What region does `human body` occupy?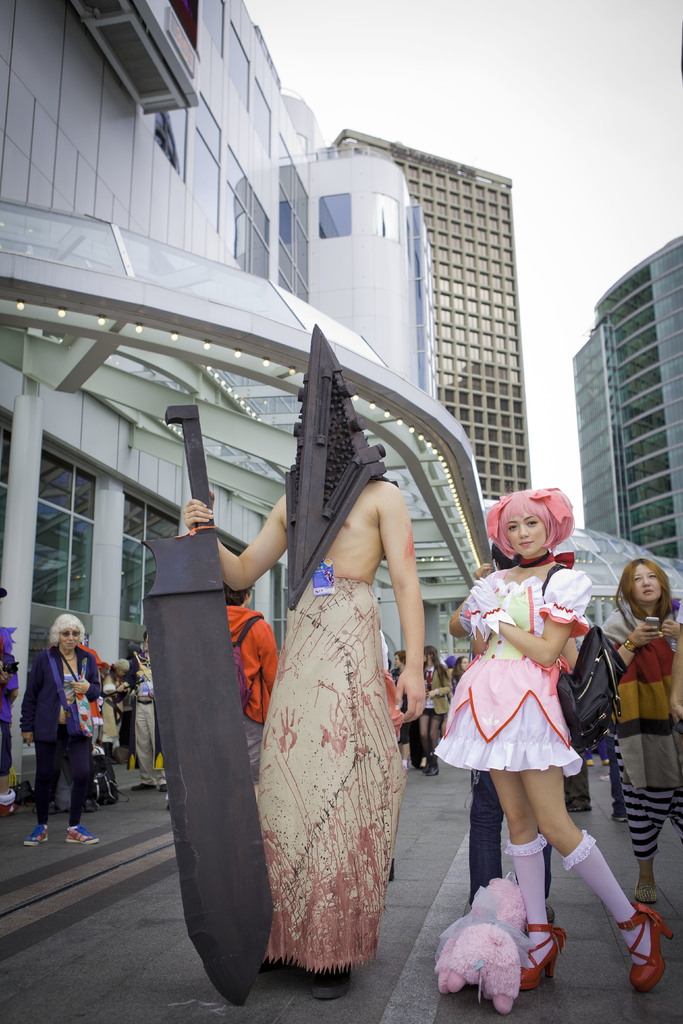
crop(598, 616, 682, 889).
